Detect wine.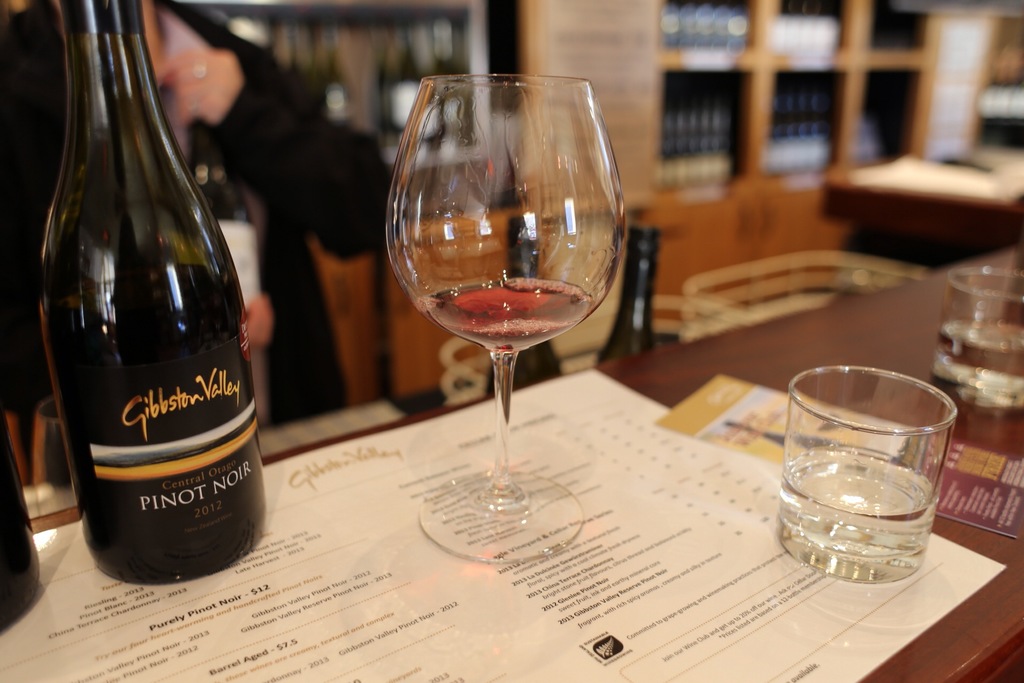
Detected at {"left": 20, "top": 19, "right": 271, "bottom": 598}.
